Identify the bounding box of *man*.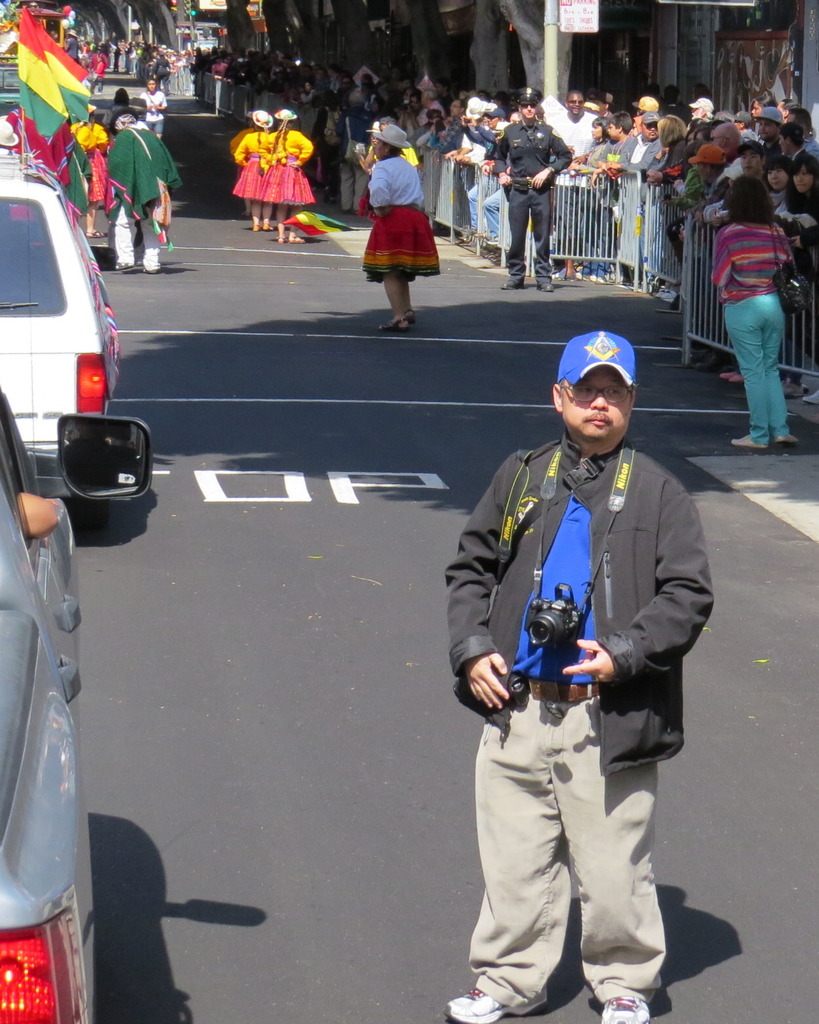
492,84,575,293.
